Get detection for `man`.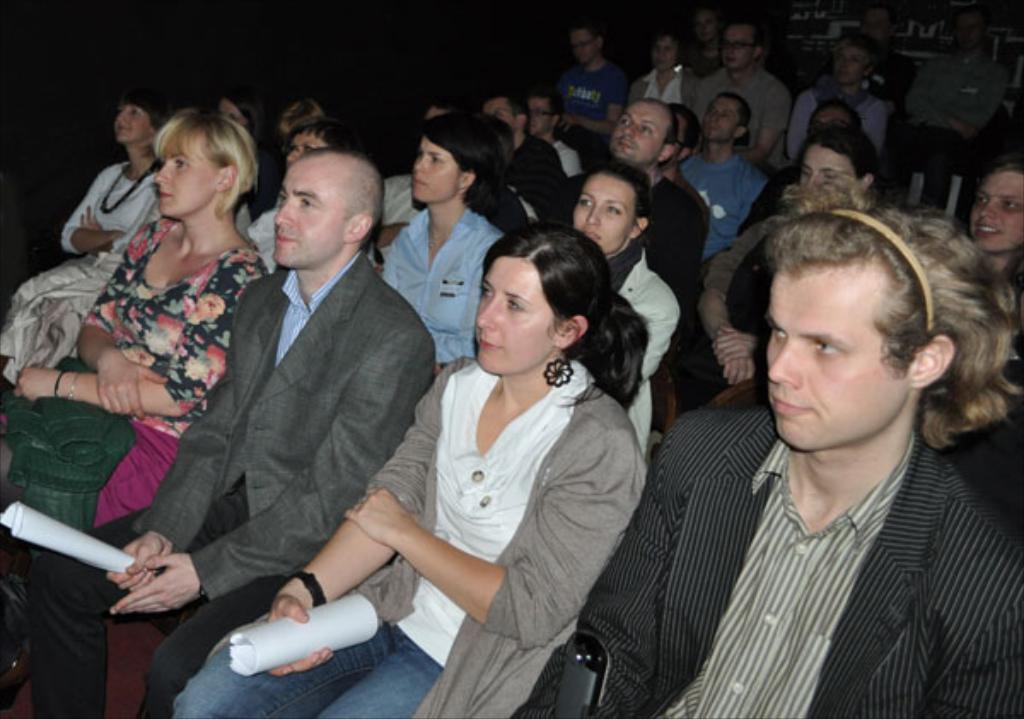
Detection: Rect(555, 12, 631, 135).
